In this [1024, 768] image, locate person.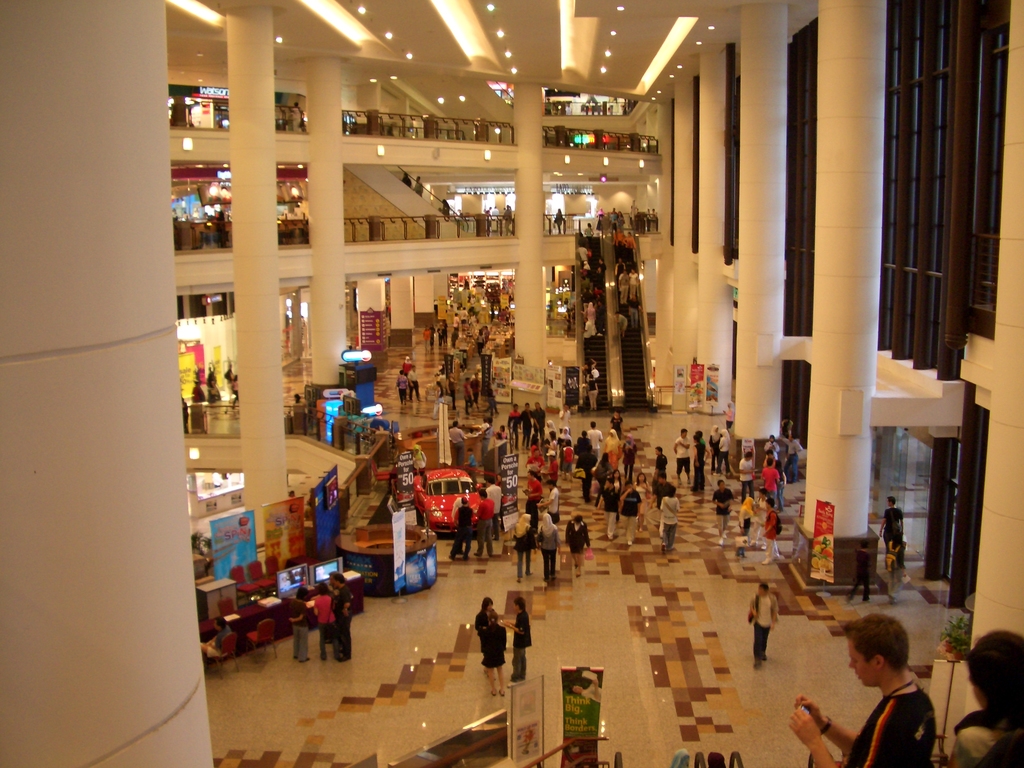
Bounding box: [left=694, top=429, right=707, bottom=447].
